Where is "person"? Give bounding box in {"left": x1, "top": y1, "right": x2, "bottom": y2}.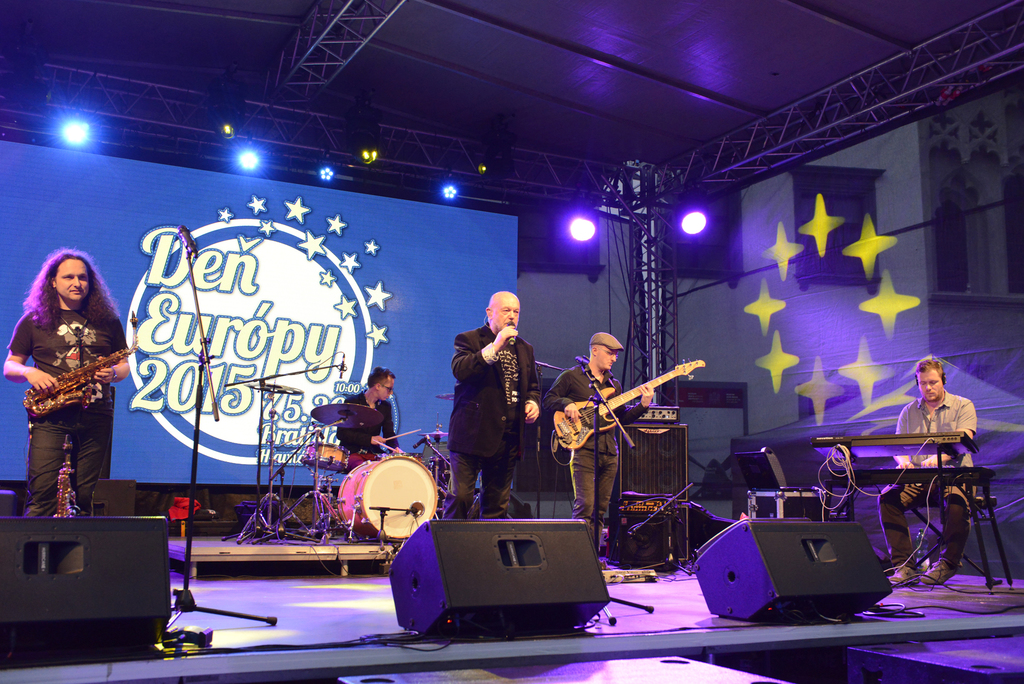
{"left": 0, "top": 247, "right": 135, "bottom": 521}.
